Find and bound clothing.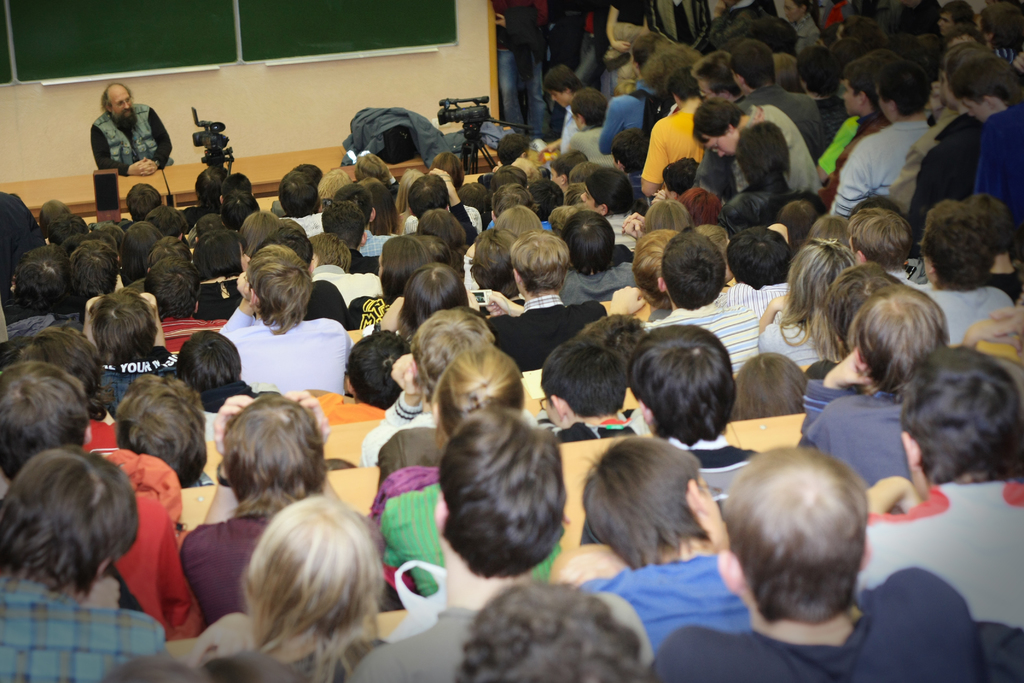
Bound: region(348, 297, 383, 327).
